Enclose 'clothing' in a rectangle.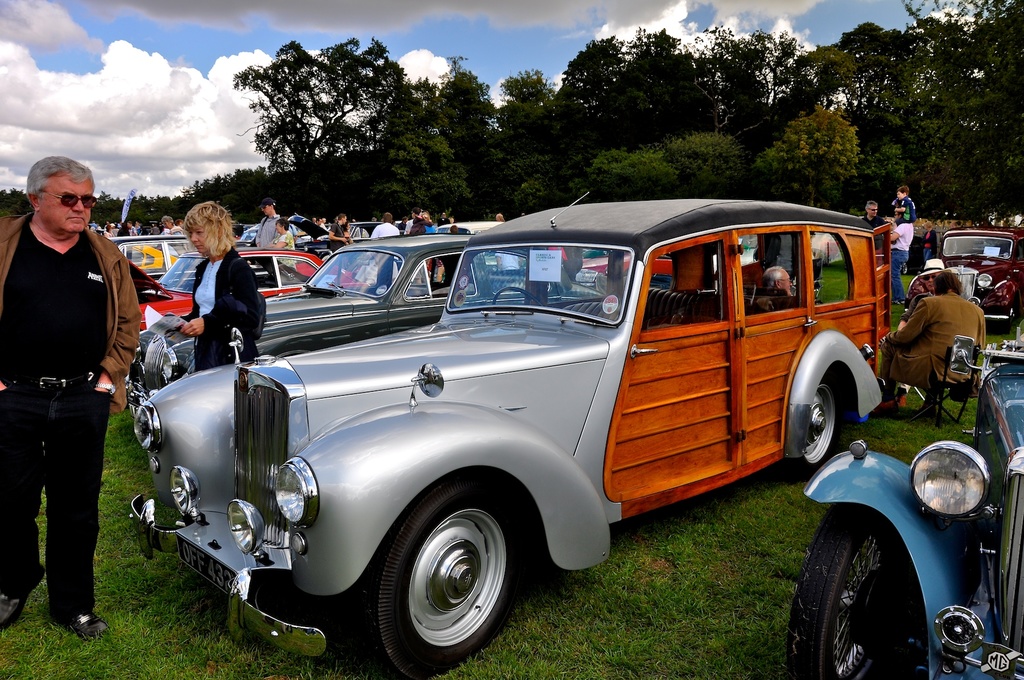
{"left": 869, "top": 219, "right": 888, "bottom": 248}.
